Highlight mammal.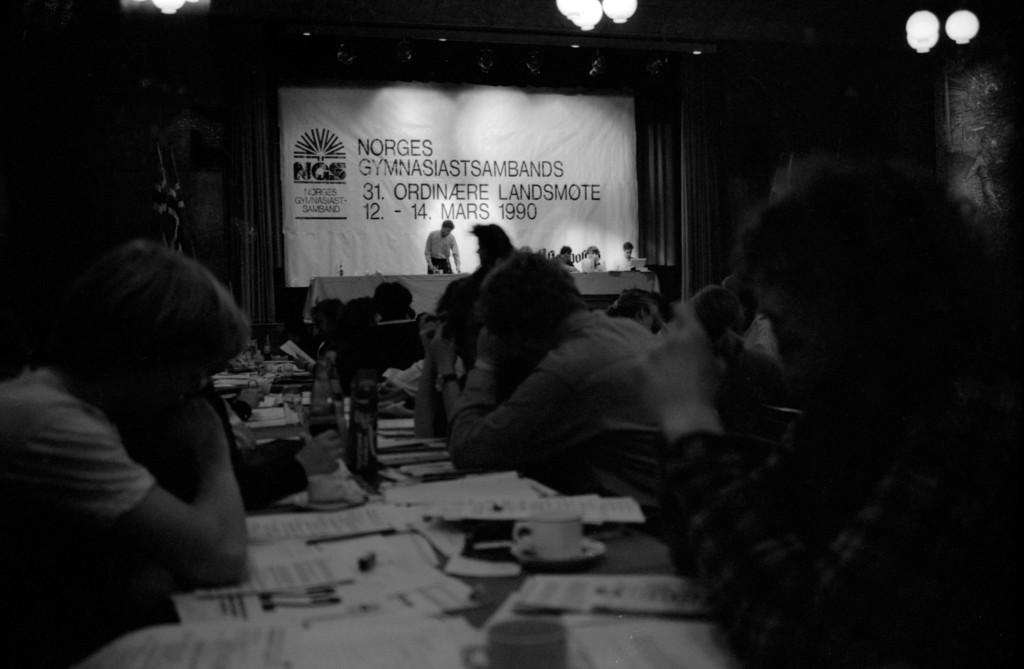
Highlighted region: {"x1": 614, "y1": 239, "x2": 648, "y2": 275}.
